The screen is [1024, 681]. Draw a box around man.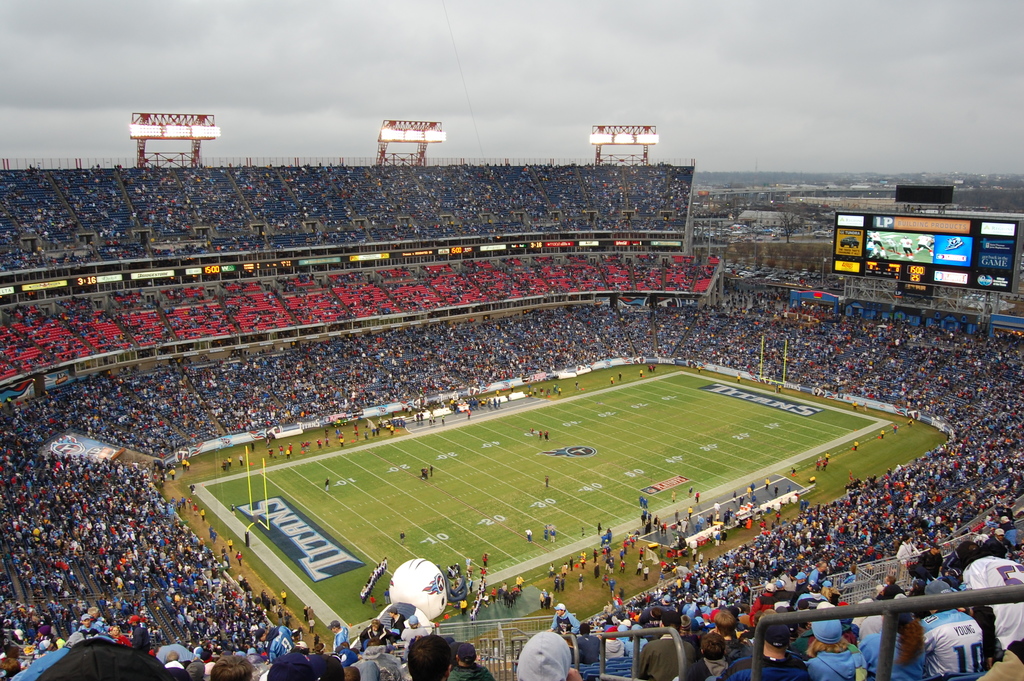
left=639, top=613, right=698, bottom=680.
